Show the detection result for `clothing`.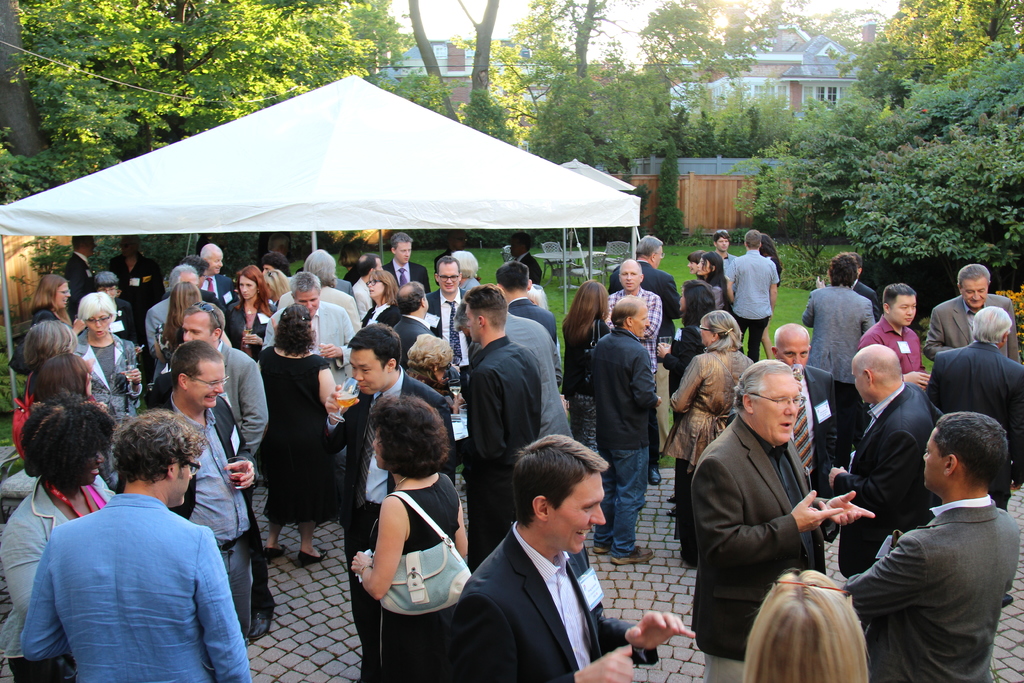
x1=799, y1=279, x2=875, y2=388.
